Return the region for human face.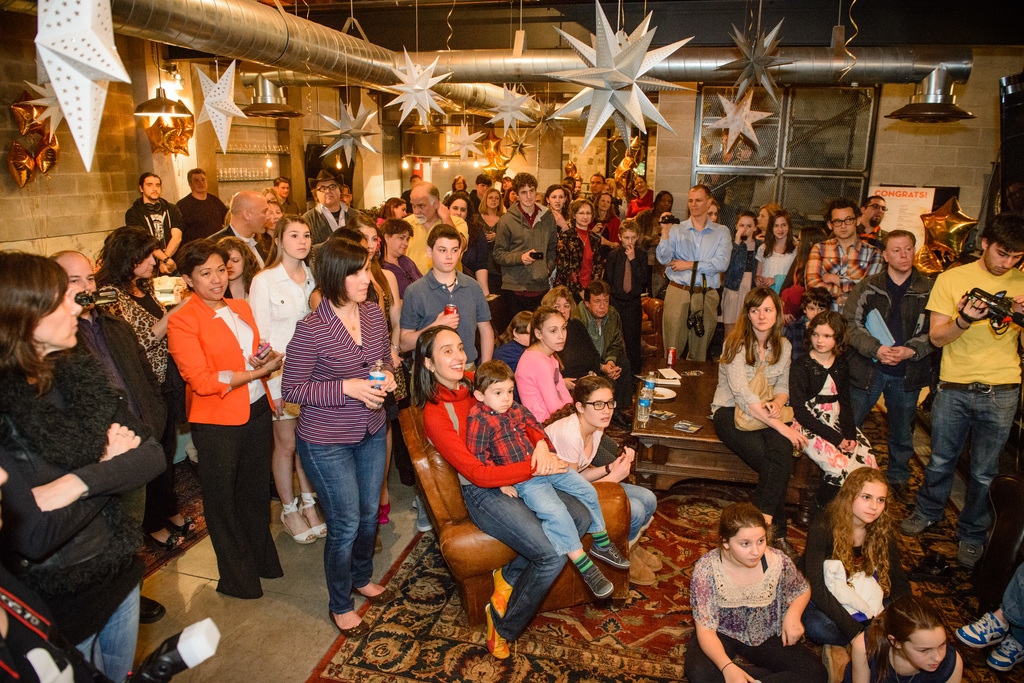
box(268, 202, 284, 227).
